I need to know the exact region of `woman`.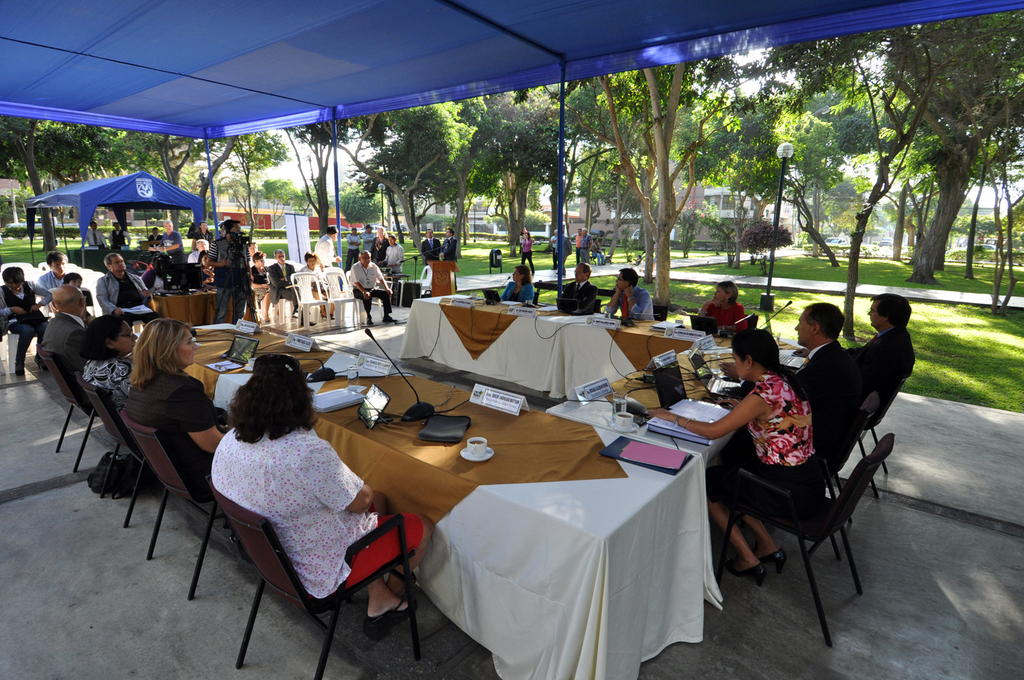
Region: region(696, 280, 748, 335).
